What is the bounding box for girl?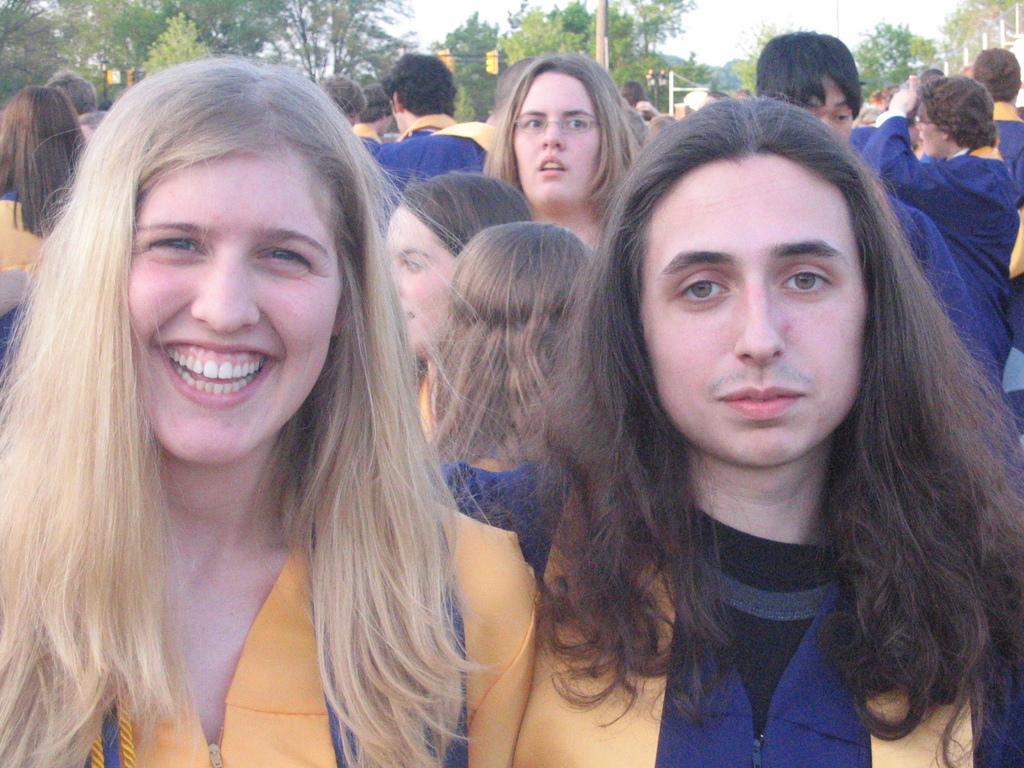
Rect(480, 52, 639, 249).
